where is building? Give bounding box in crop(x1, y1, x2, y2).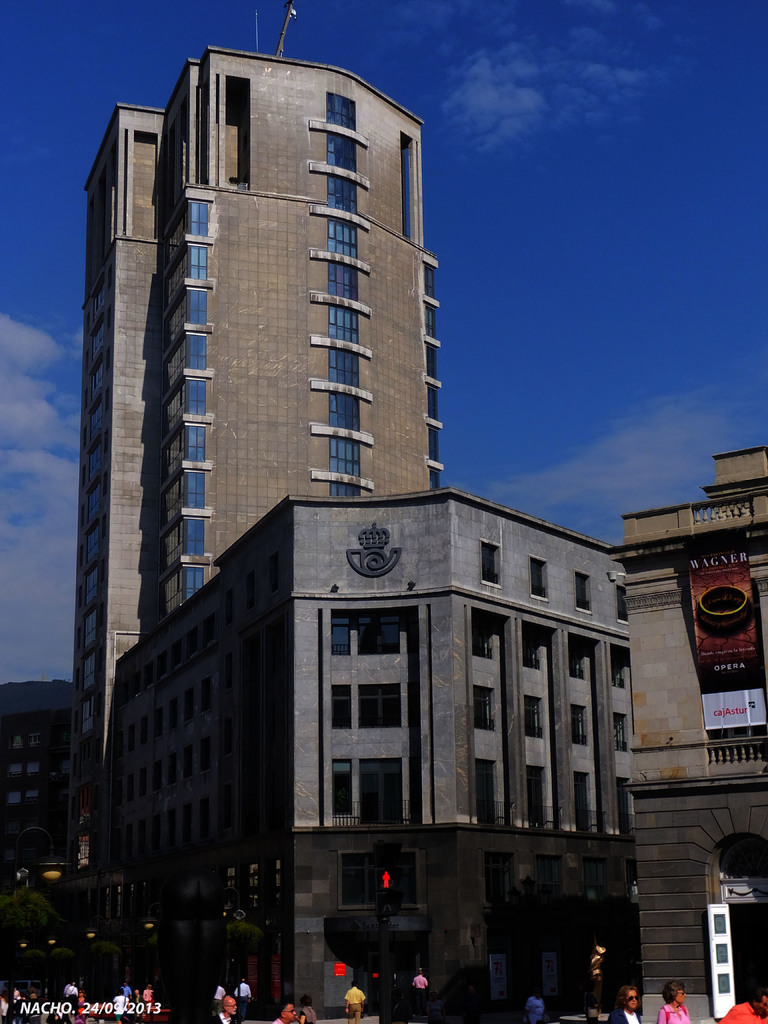
crop(5, 671, 65, 920).
